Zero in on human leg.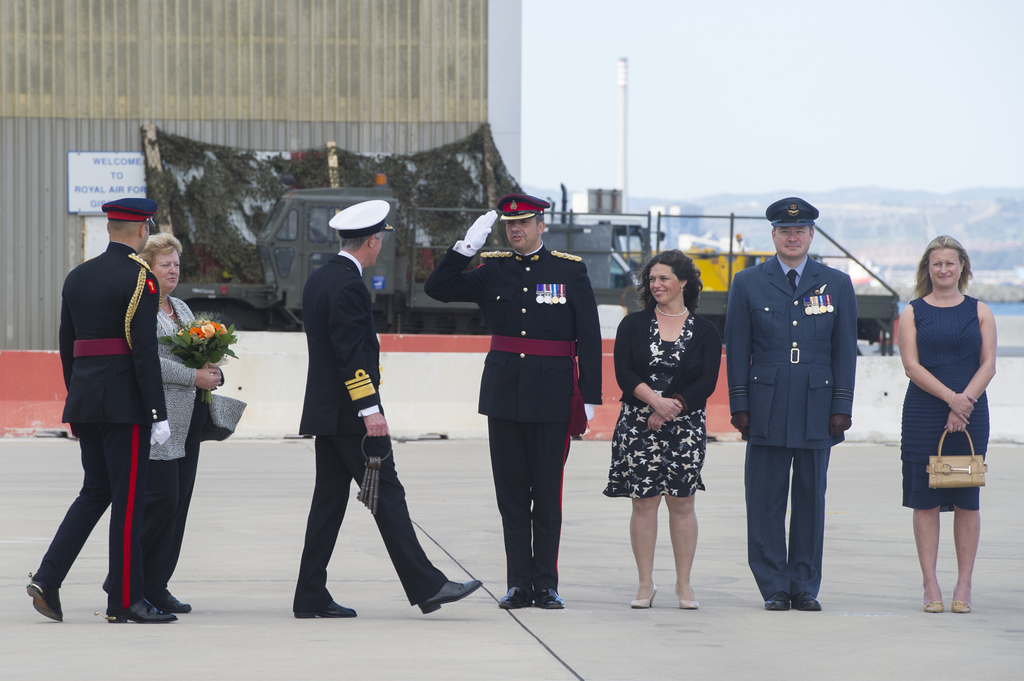
Zeroed in: bbox=[333, 406, 479, 618].
